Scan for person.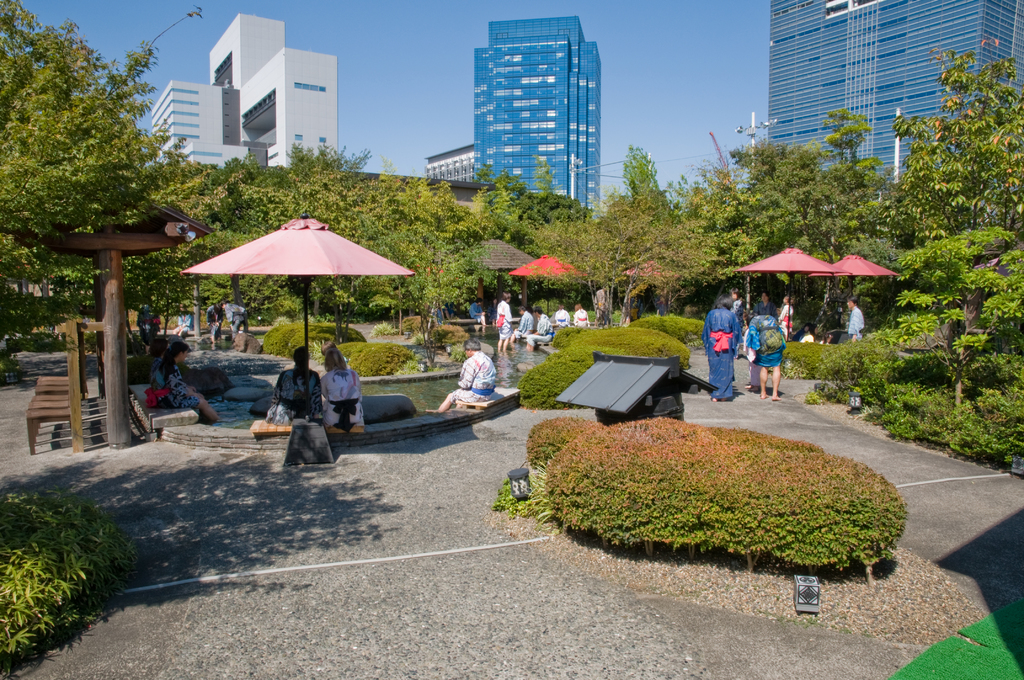
Scan result: (495, 290, 516, 348).
